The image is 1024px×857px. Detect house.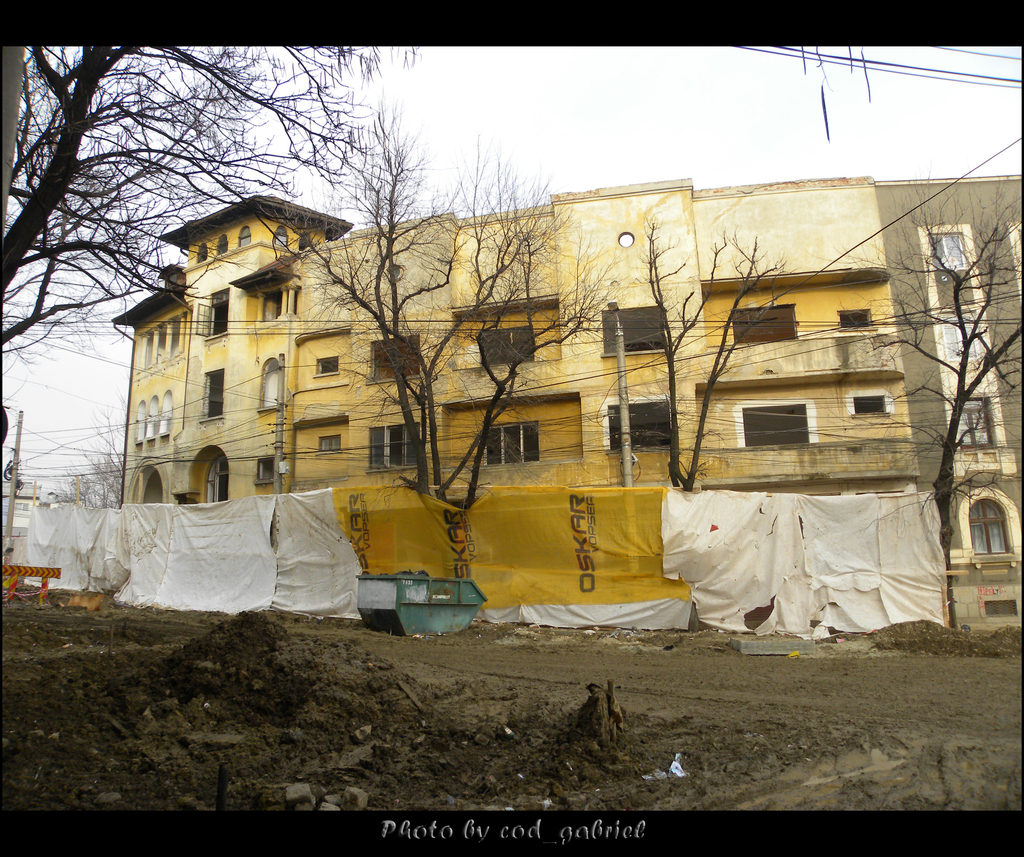
Detection: (left=876, top=172, right=1023, bottom=632).
